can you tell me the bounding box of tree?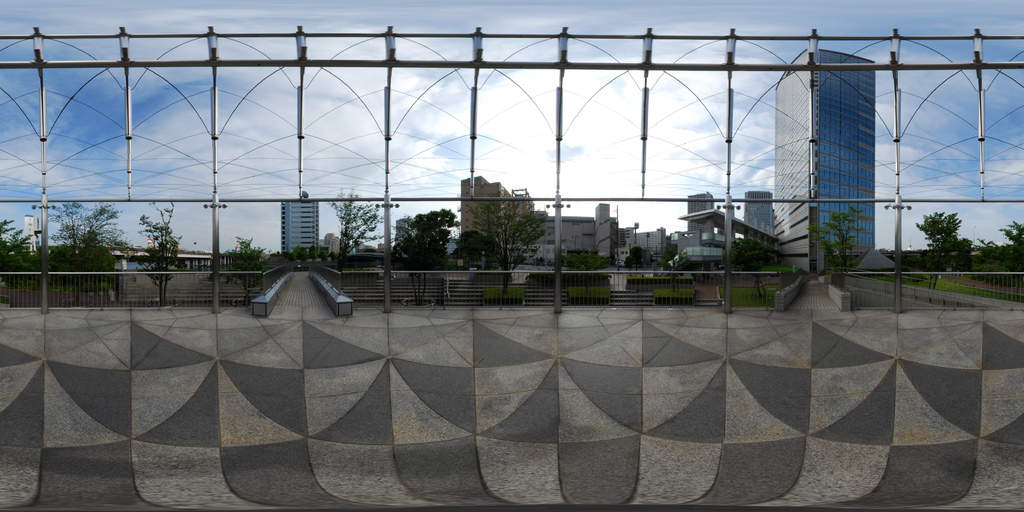
(left=559, top=245, right=600, bottom=262).
